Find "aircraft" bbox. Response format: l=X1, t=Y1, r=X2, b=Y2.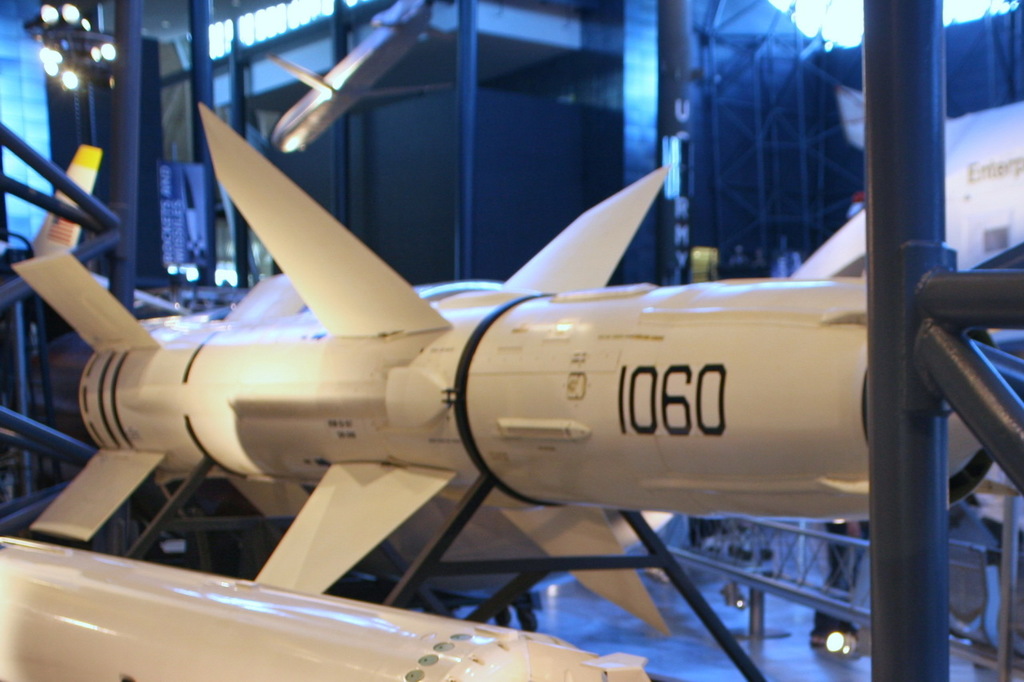
l=261, t=0, r=458, b=156.
